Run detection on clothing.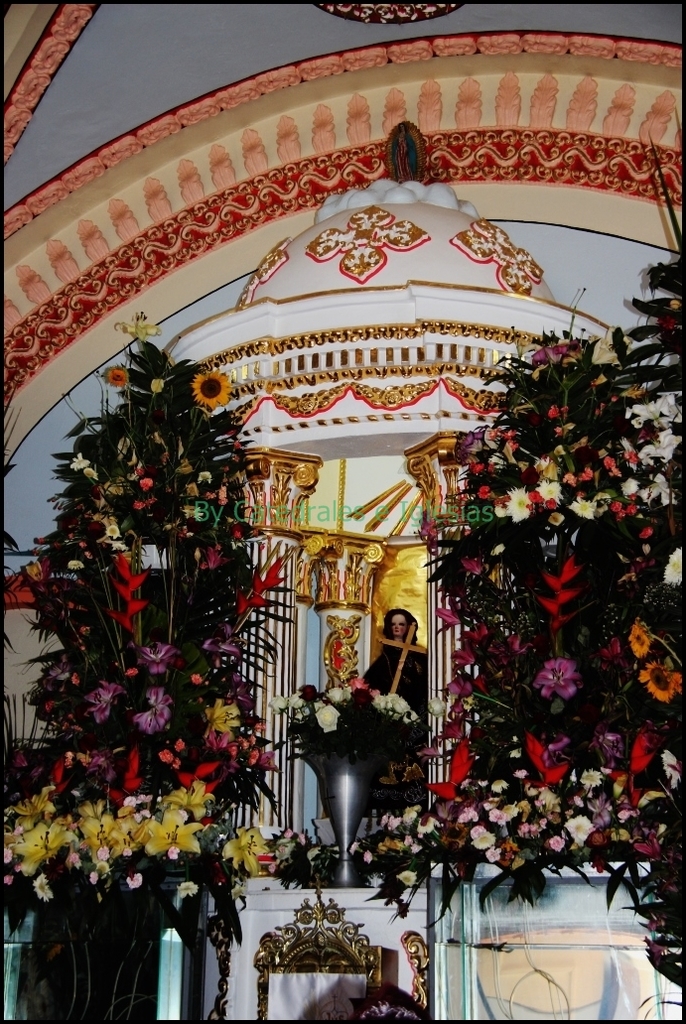
Result: {"left": 367, "top": 642, "right": 433, "bottom": 713}.
